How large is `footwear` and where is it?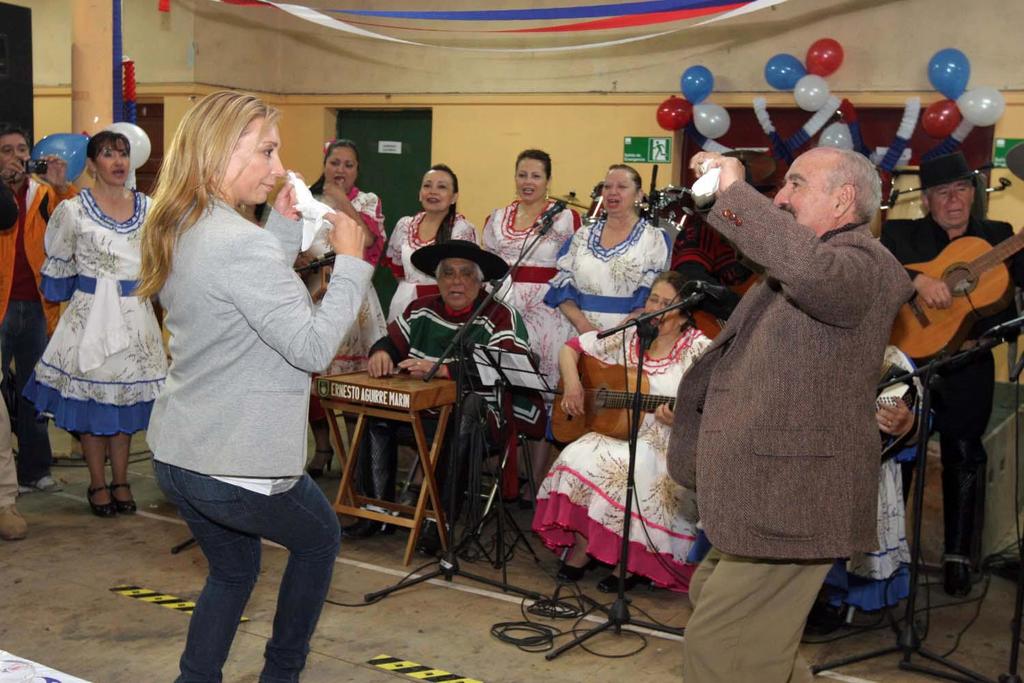
Bounding box: bbox=[34, 477, 65, 494].
